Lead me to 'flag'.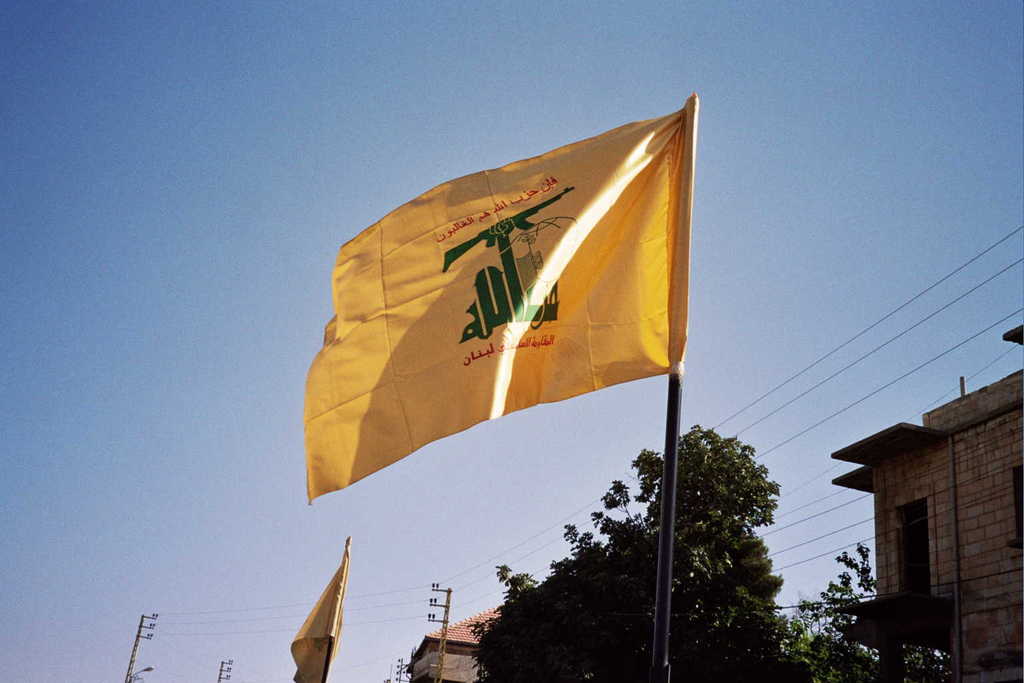
Lead to l=299, t=100, r=698, b=514.
